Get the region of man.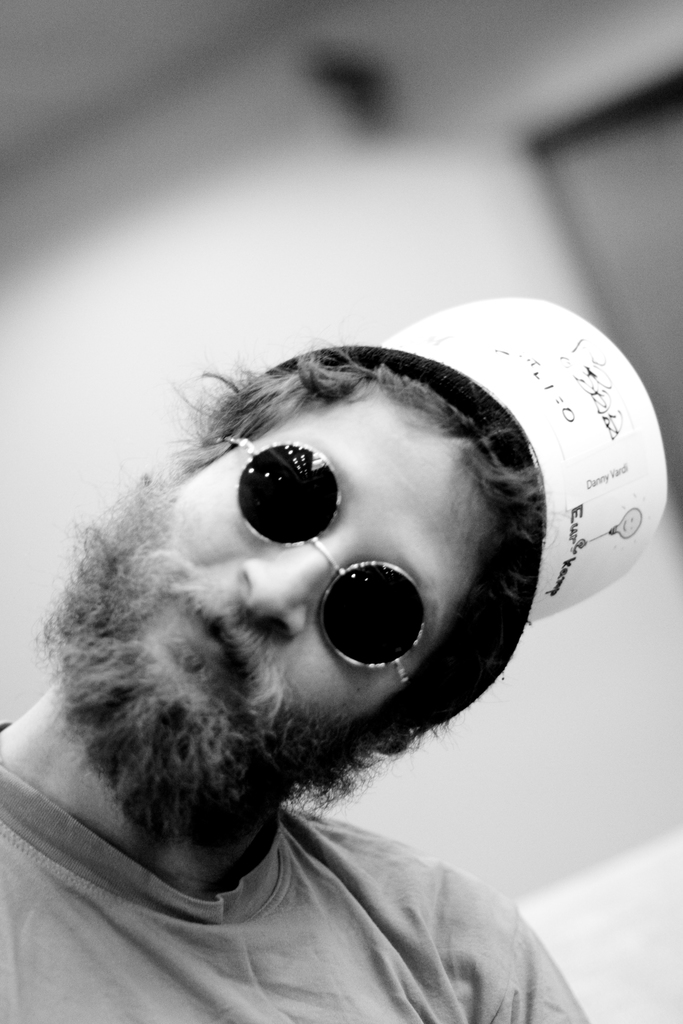
<region>0, 285, 680, 1015</region>.
